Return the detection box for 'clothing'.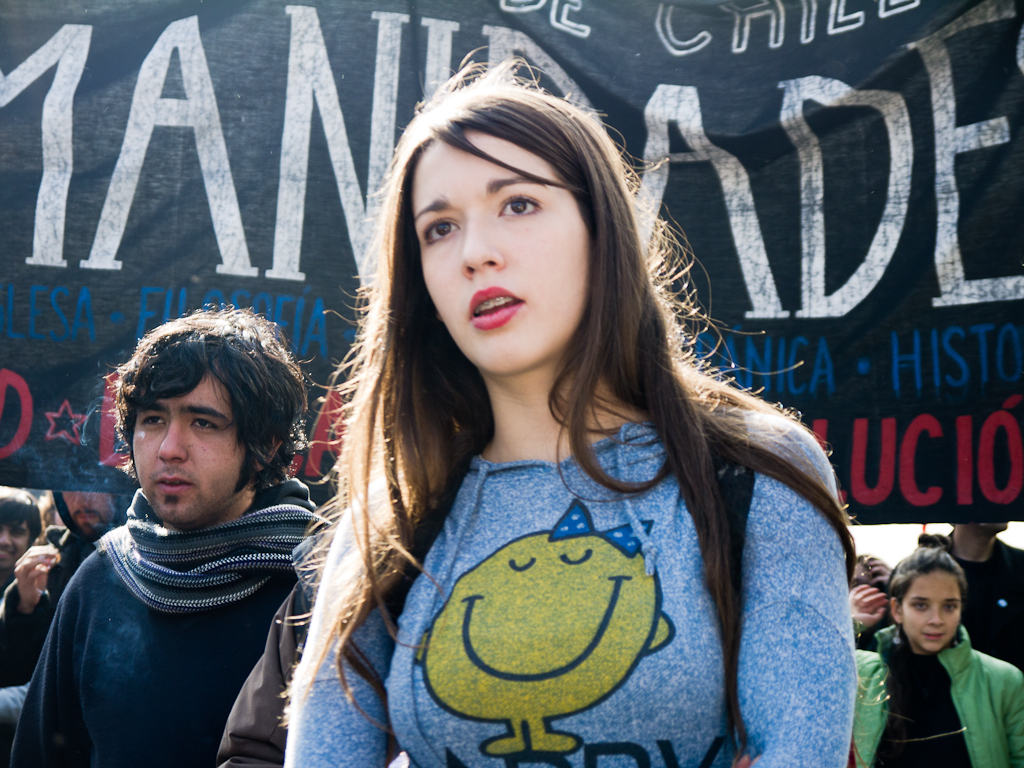
<box>279,376,870,767</box>.
